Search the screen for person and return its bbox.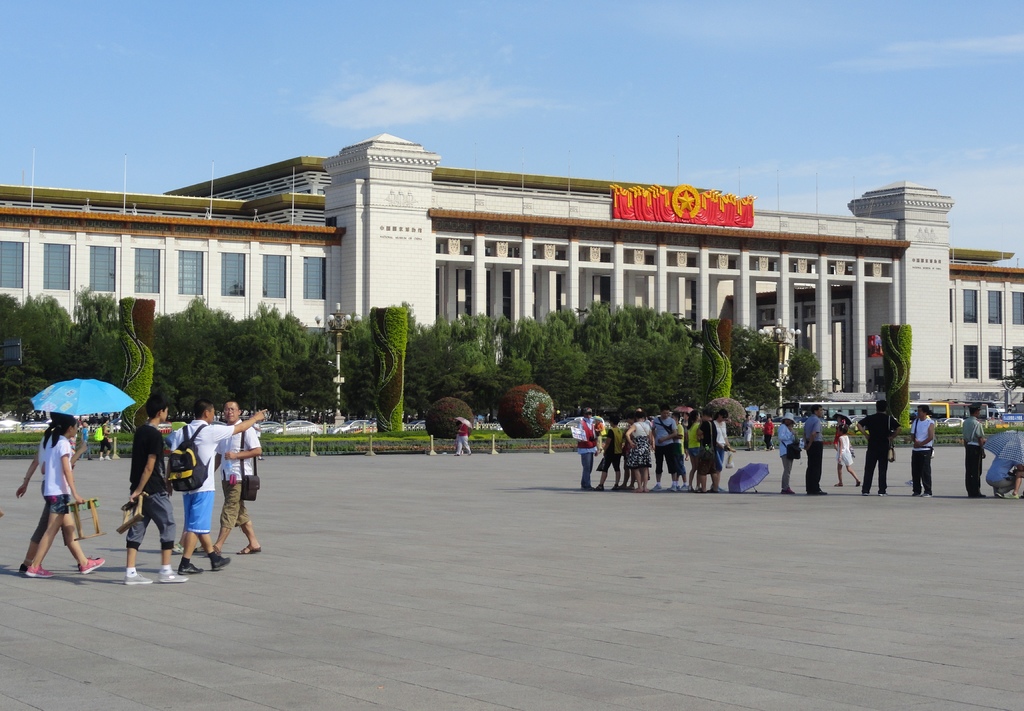
Found: crop(800, 404, 832, 496).
